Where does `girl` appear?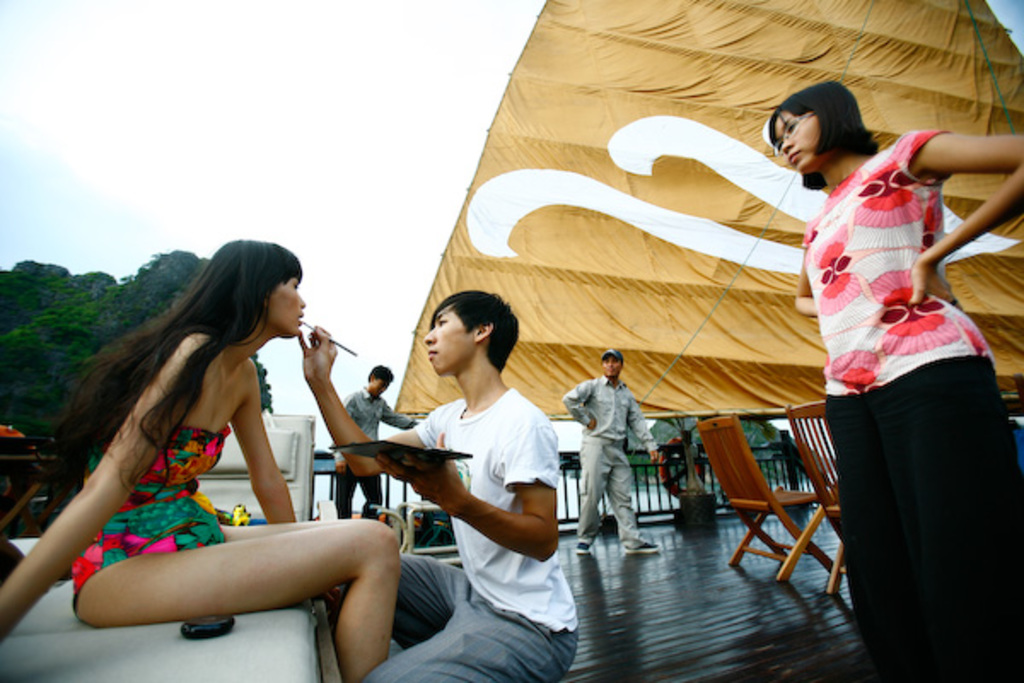
Appears at (left=771, top=80, right=1022, bottom=681).
